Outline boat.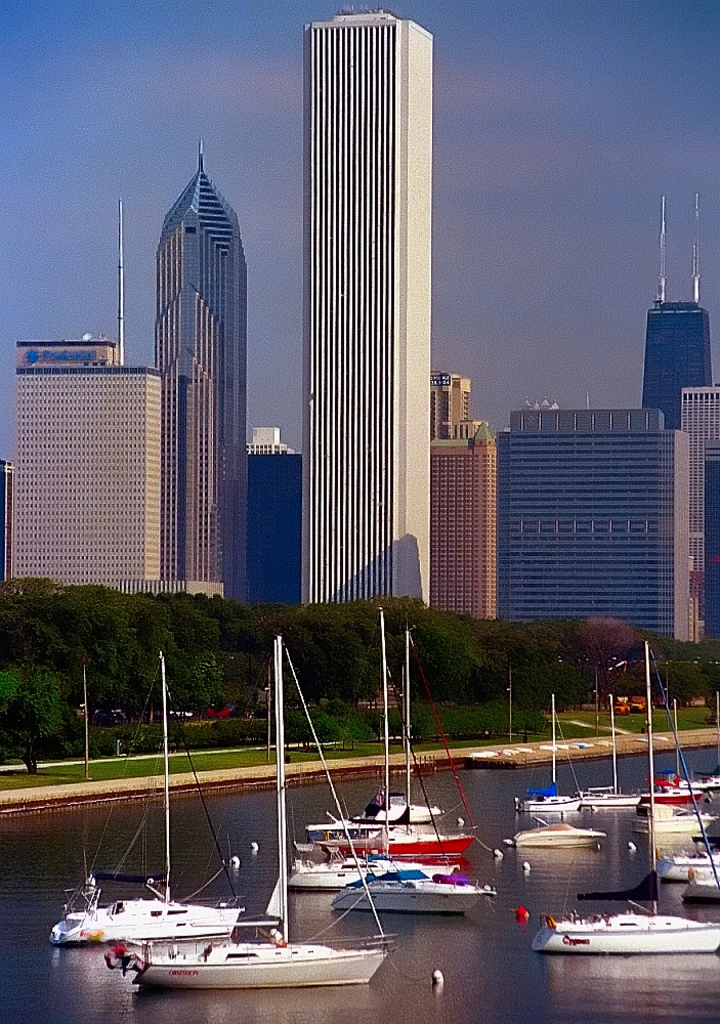
Outline: (285, 634, 469, 860).
